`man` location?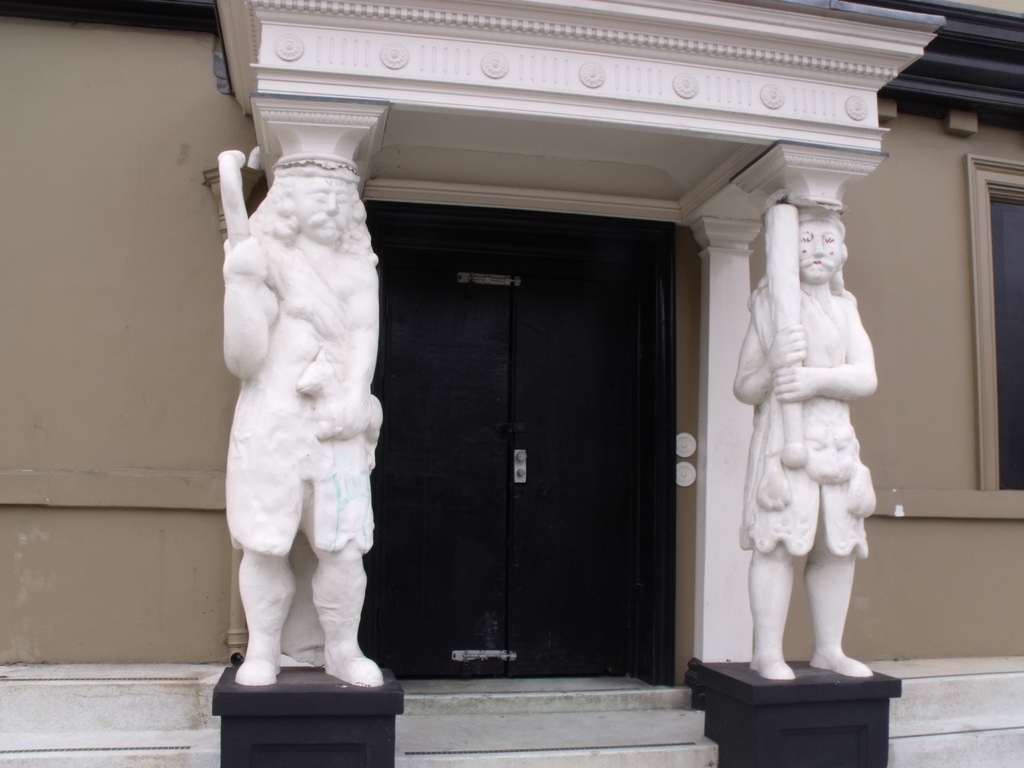
bbox(730, 209, 874, 676)
